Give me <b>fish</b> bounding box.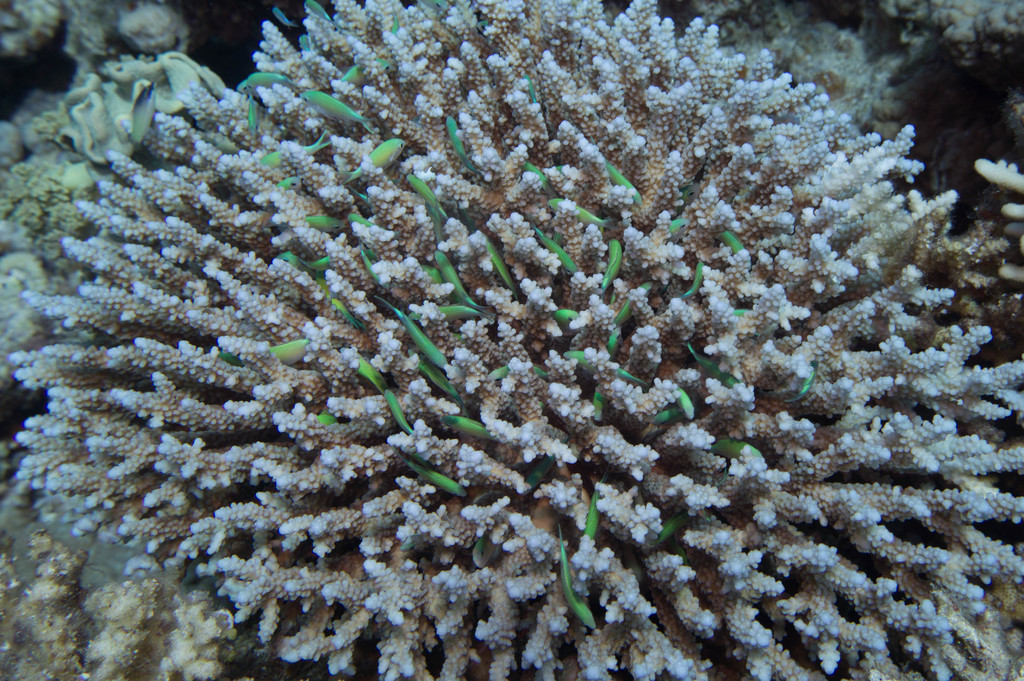
box(703, 439, 761, 461).
